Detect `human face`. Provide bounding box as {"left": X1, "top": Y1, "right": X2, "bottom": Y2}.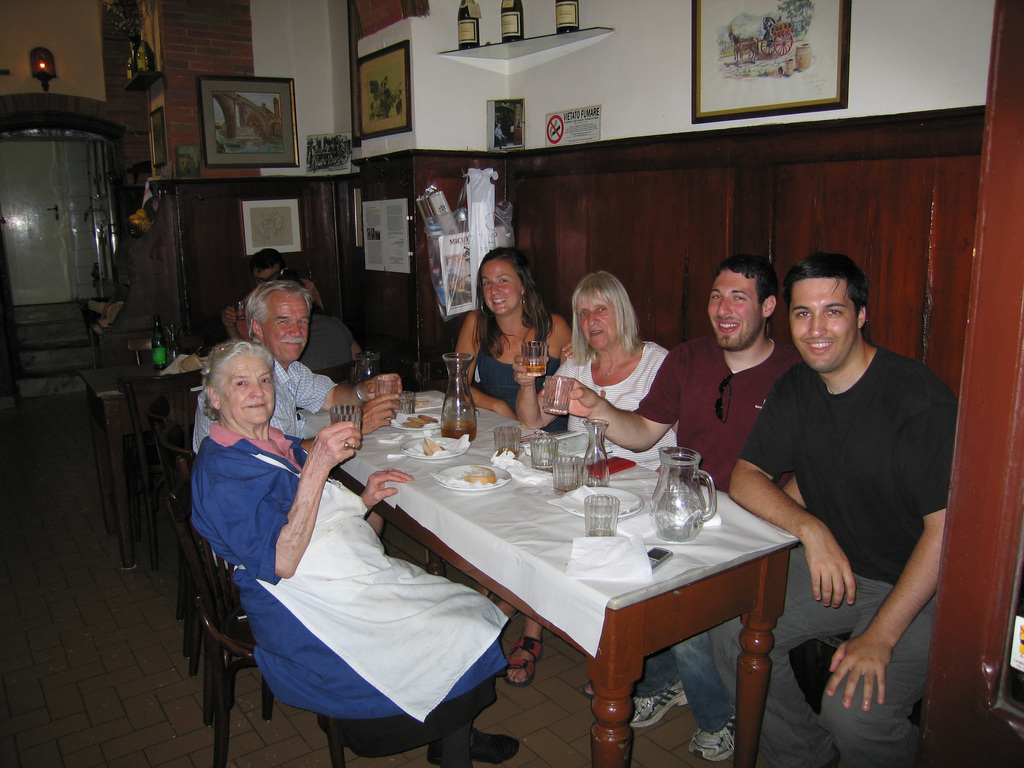
{"left": 708, "top": 278, "right": 759, "bottom": 352}.
